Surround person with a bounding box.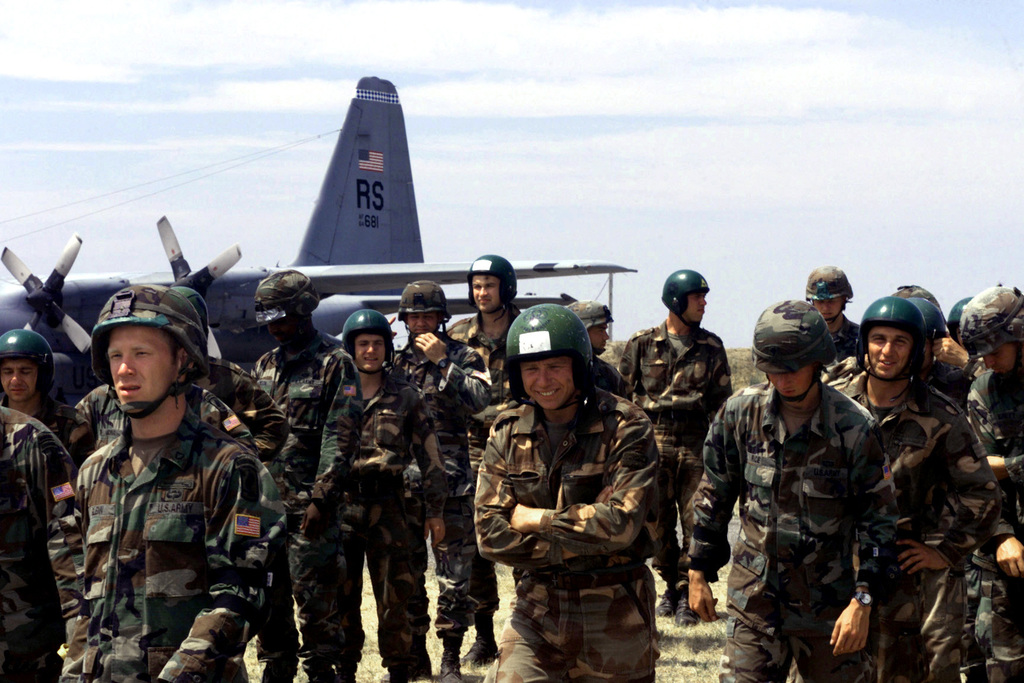
(0,325,98,471).
